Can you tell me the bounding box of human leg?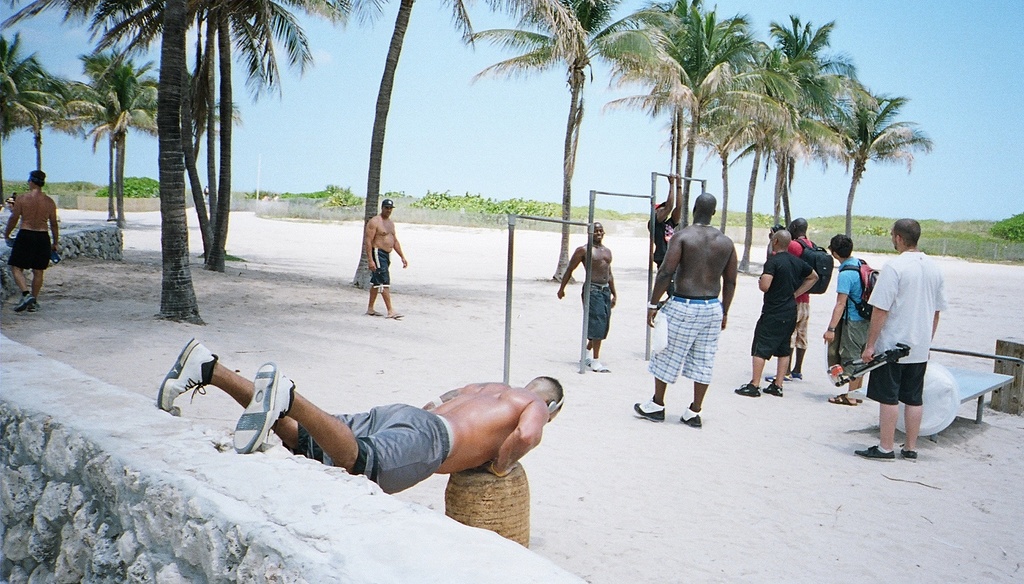
791:348:805:377.
